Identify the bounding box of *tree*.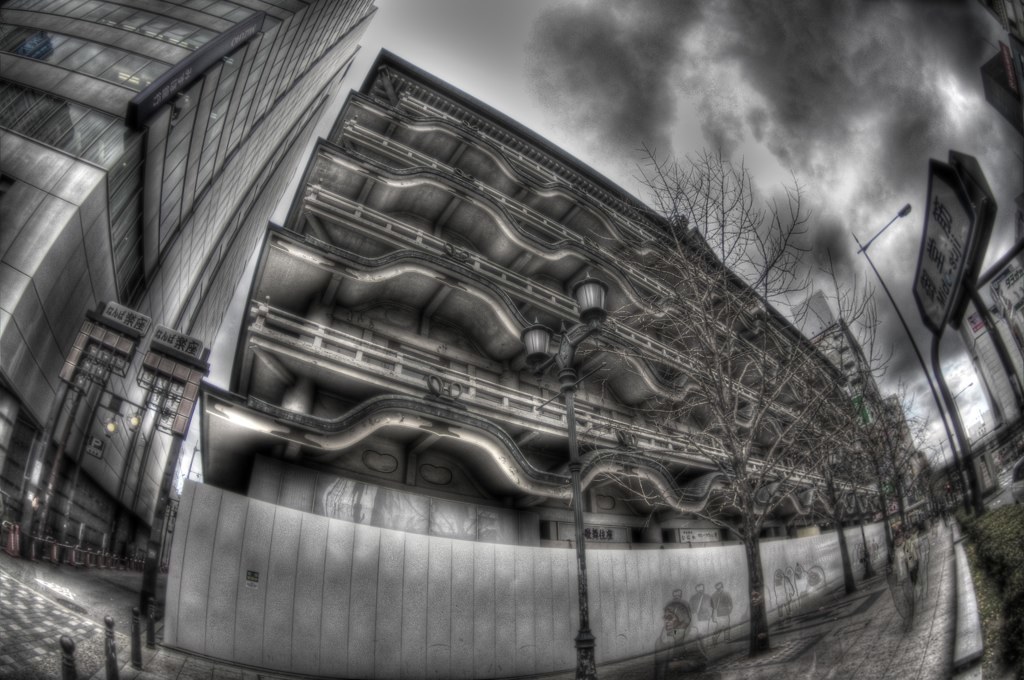
856/404/945/555.
